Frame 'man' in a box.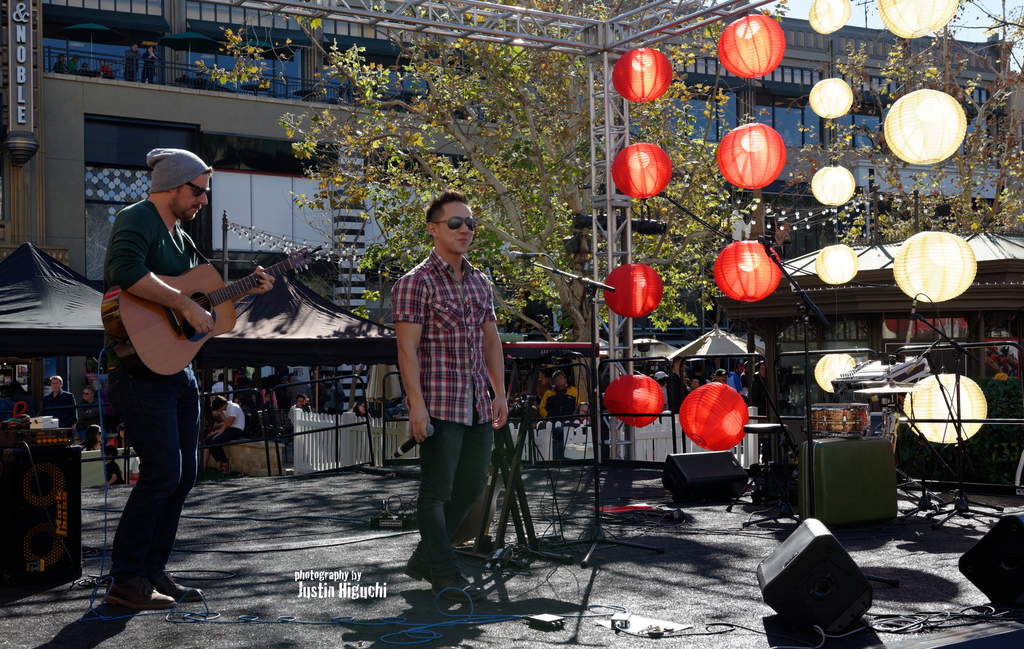
rect(691, 376, 700, 387).
